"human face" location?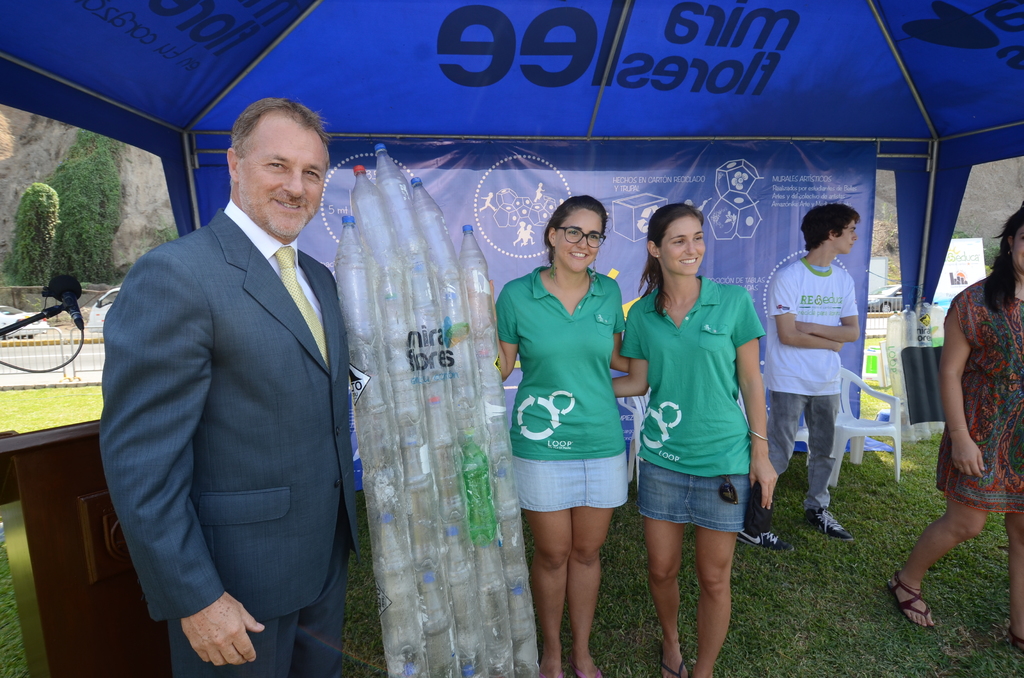
x1=659 y1=216 x2=705 y2=276
